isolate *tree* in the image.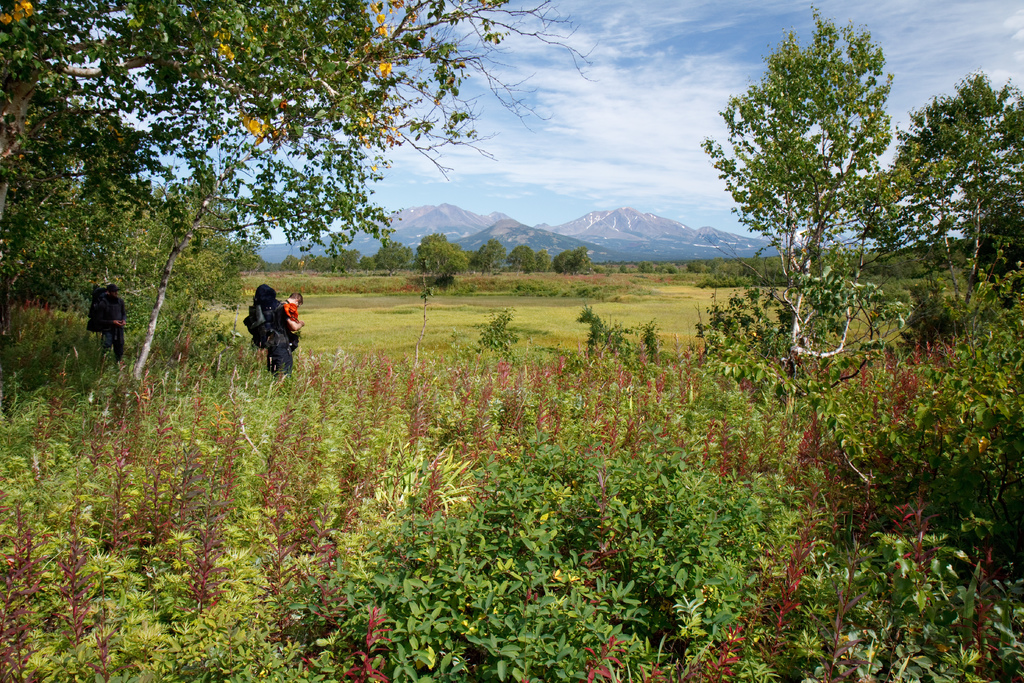
Isolated region: {"left": 334, "top": 249, "right": 359, "bottom": 270}.
